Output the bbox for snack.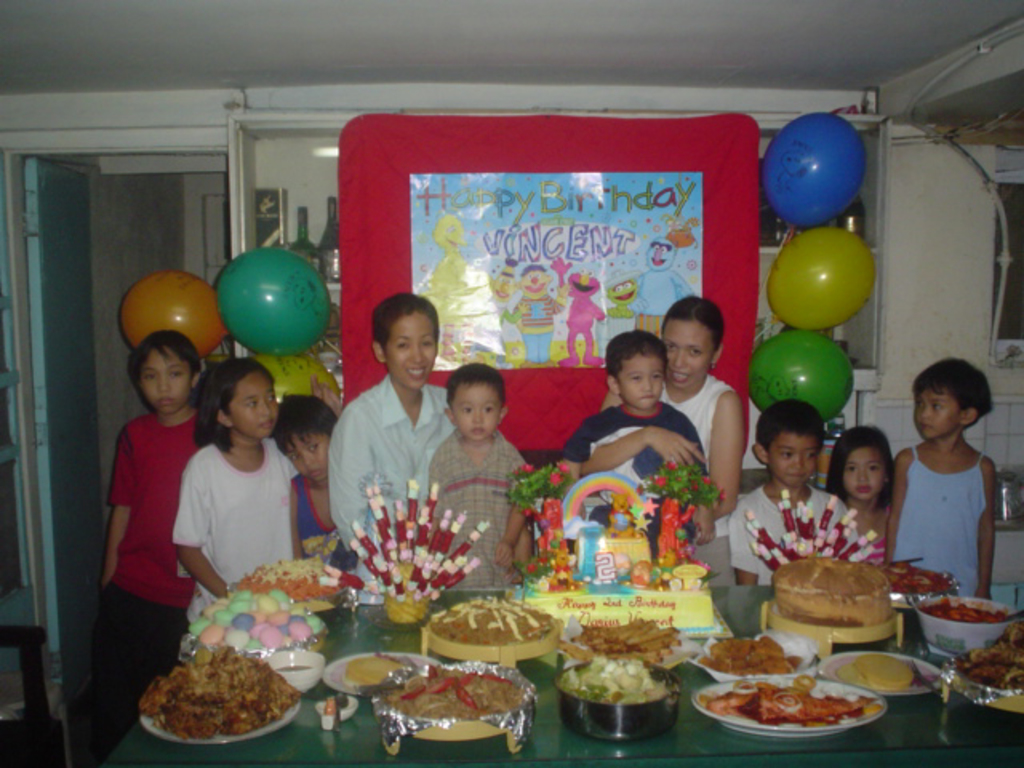
detection(770, 574, 915, 650).
